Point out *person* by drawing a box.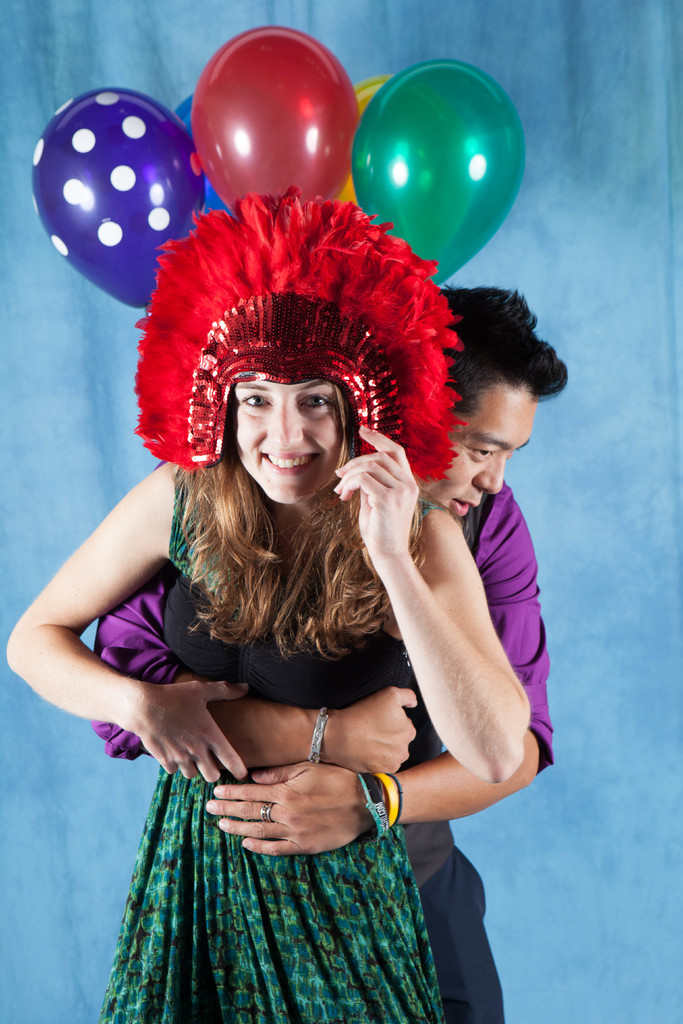
bbox=[99, 287, 560, 1023].
